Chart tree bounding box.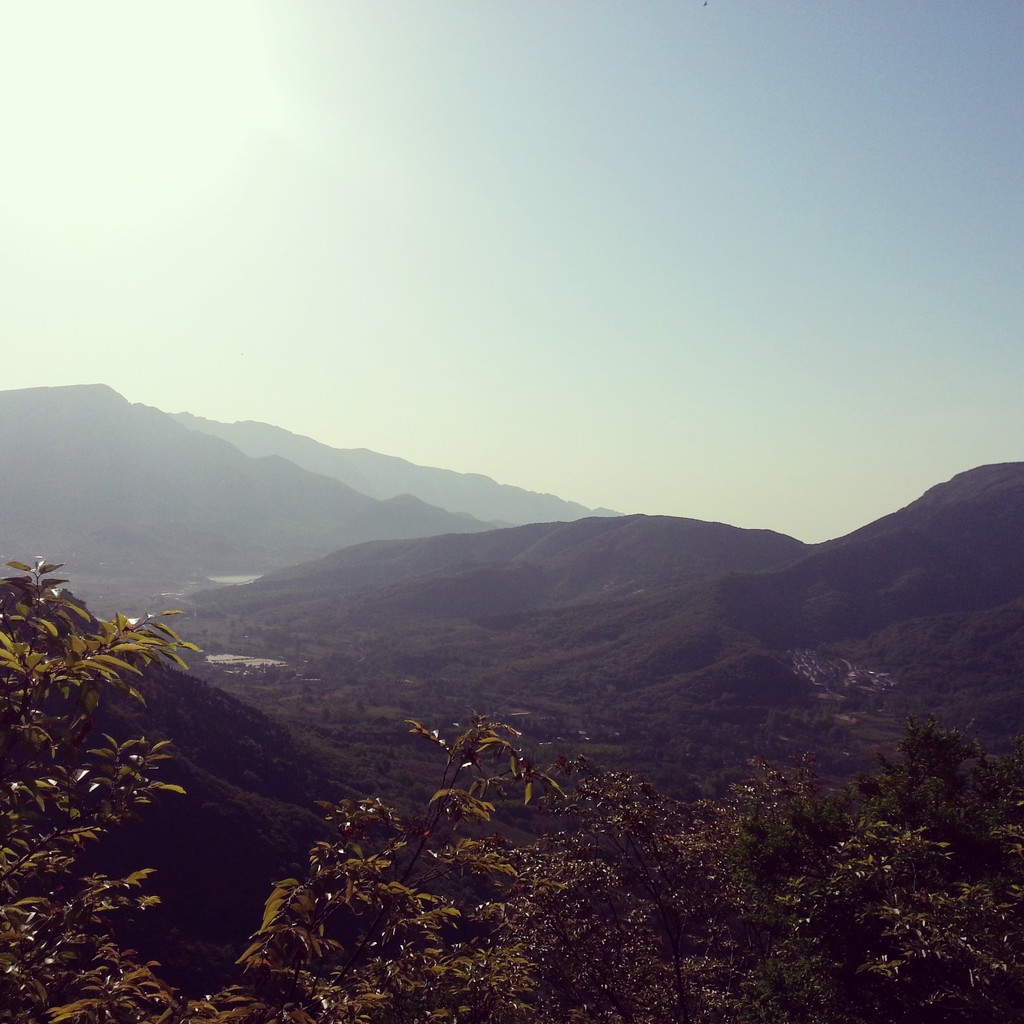
Charted: box=[0, 551, 579, 1023].
